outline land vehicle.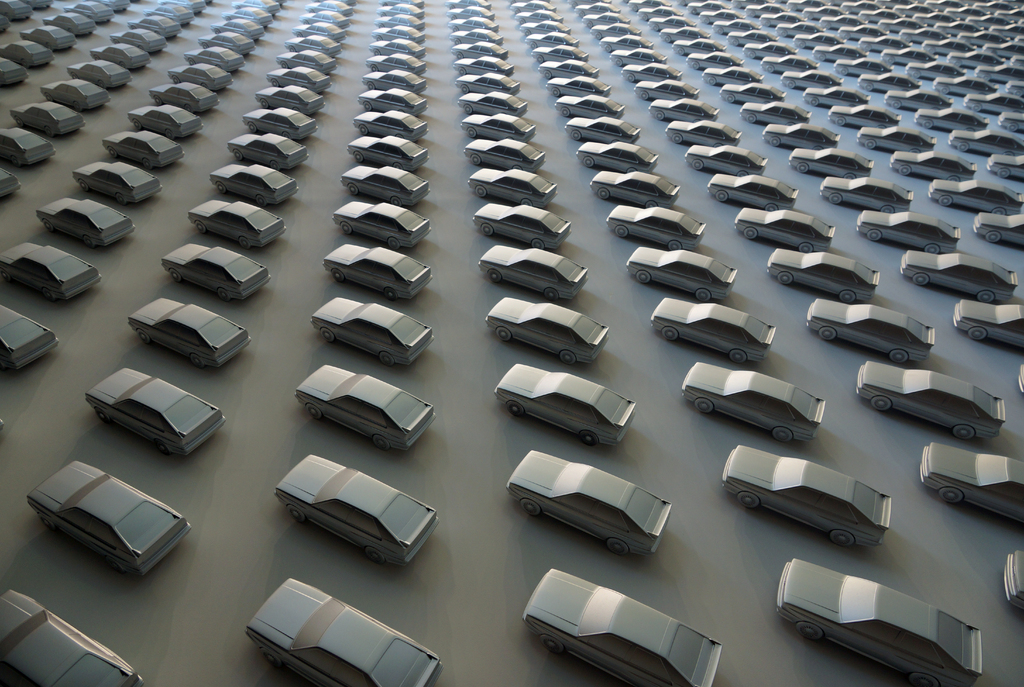
Outline: {"x1": 948, "y1": 129, "x2": 1023, "y2": 158}.
